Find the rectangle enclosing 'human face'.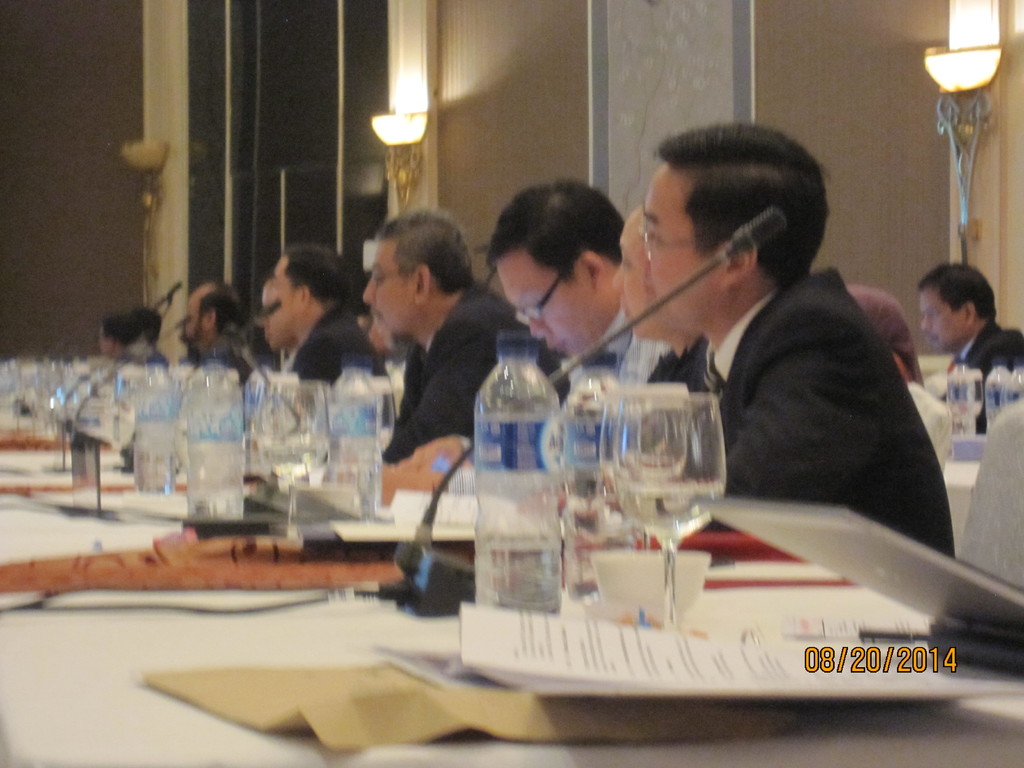
(left=494, top=246, right=595, bottom=349).
